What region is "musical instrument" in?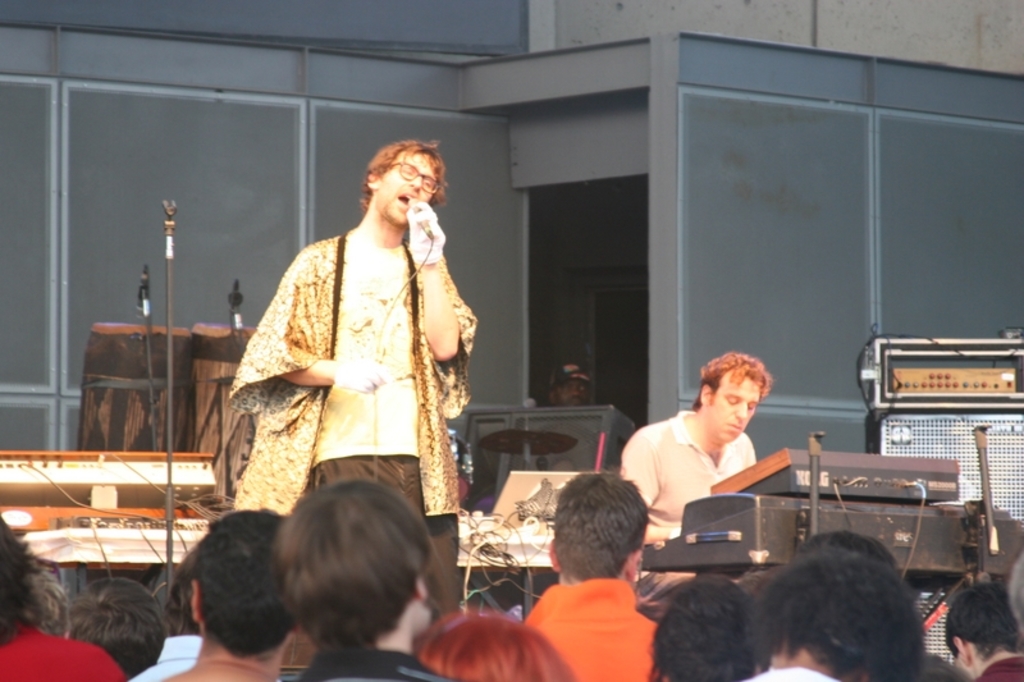
BBox(0, 452, 223, 566).
